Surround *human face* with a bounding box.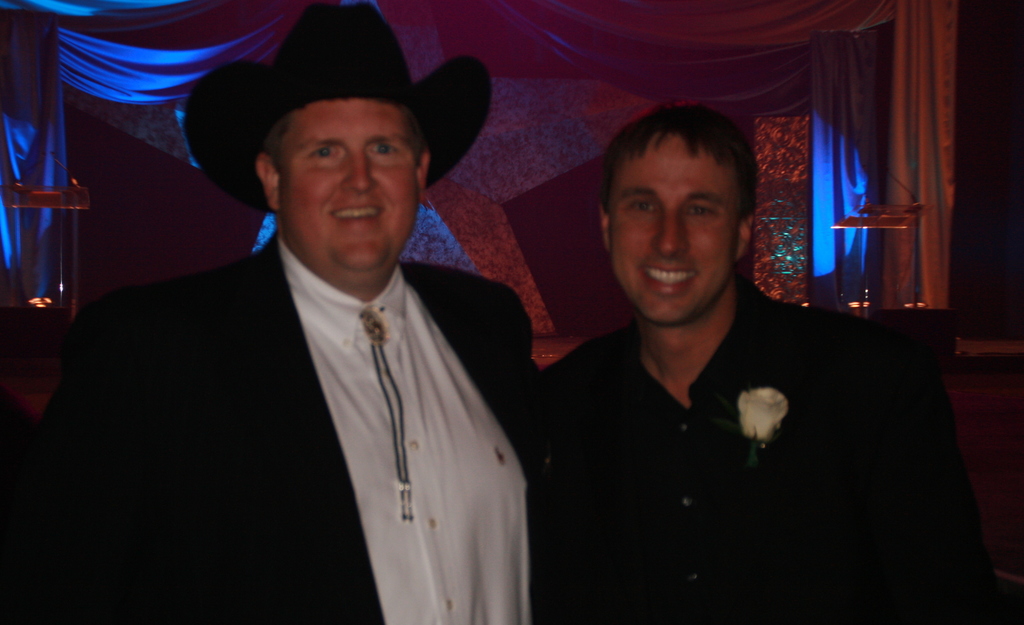
273, 97, 414, 267.
